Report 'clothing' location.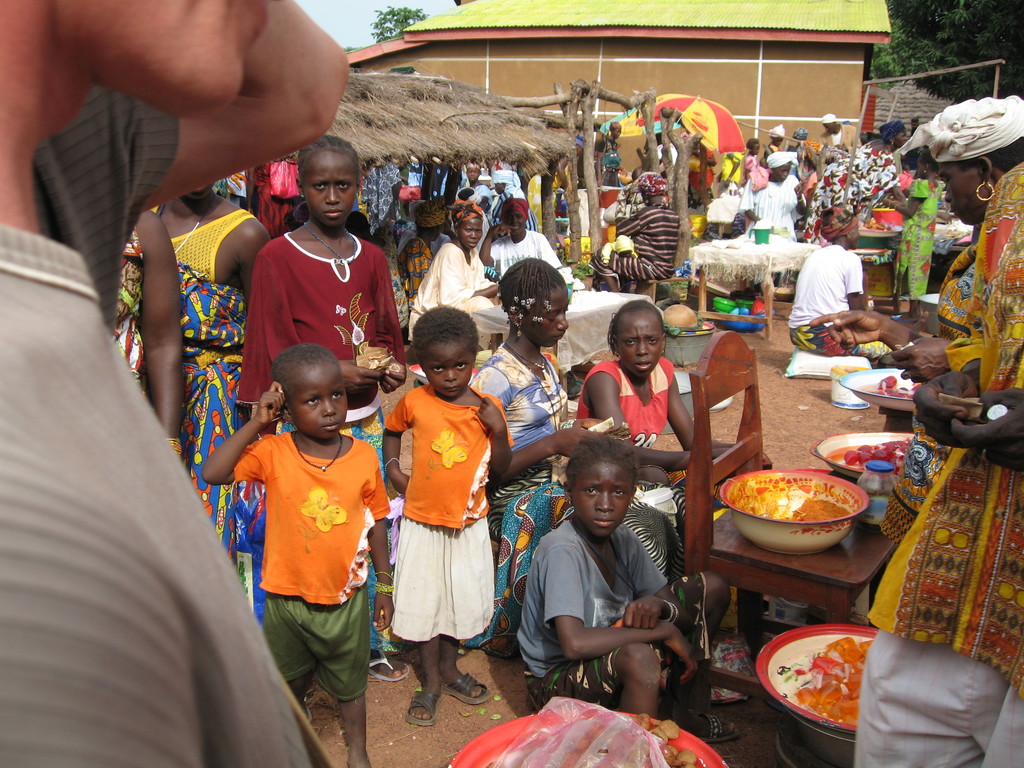
Report: 740,178,805,240.
